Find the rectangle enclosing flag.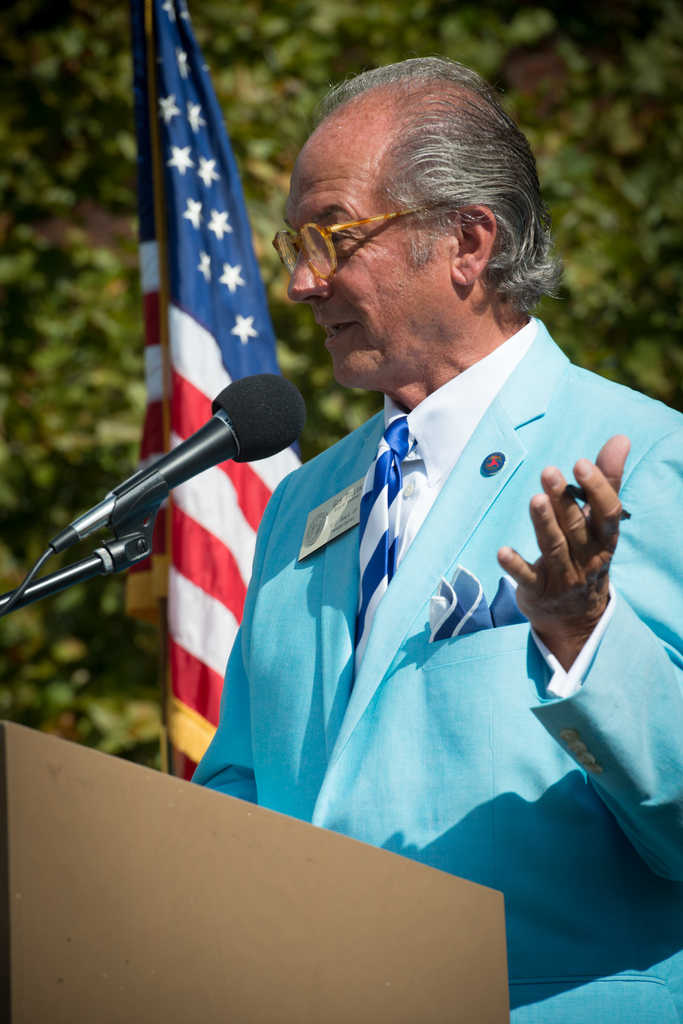
125, 0, 318, 782.
